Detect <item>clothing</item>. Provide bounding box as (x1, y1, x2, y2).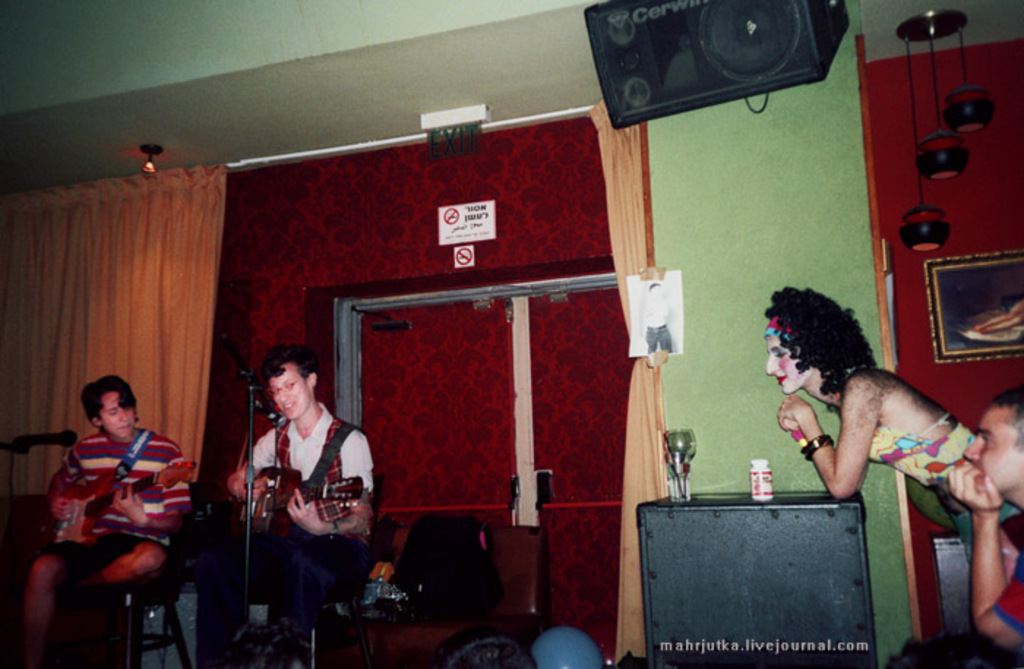
(50, 423, 190, 580).
